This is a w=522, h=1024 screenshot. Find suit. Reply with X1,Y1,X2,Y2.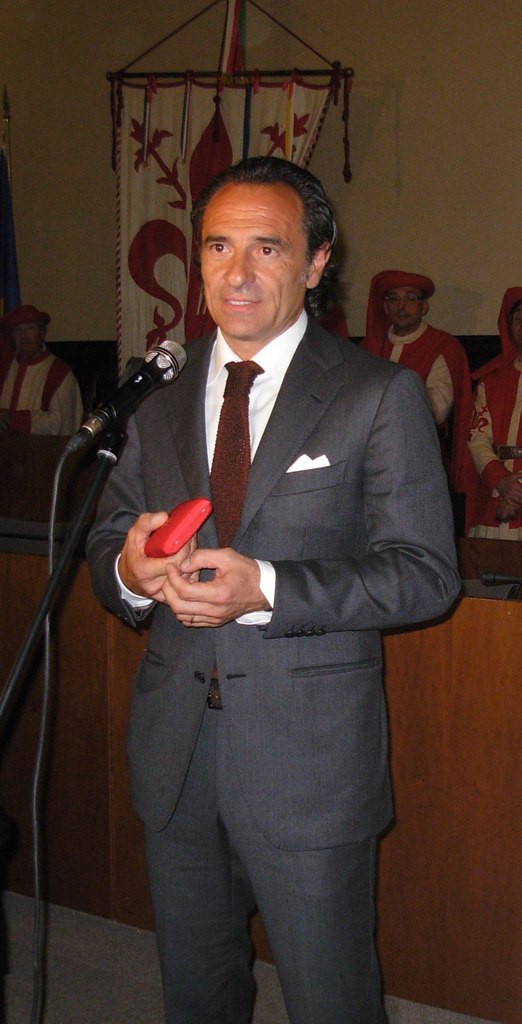
120,194,447,856.
